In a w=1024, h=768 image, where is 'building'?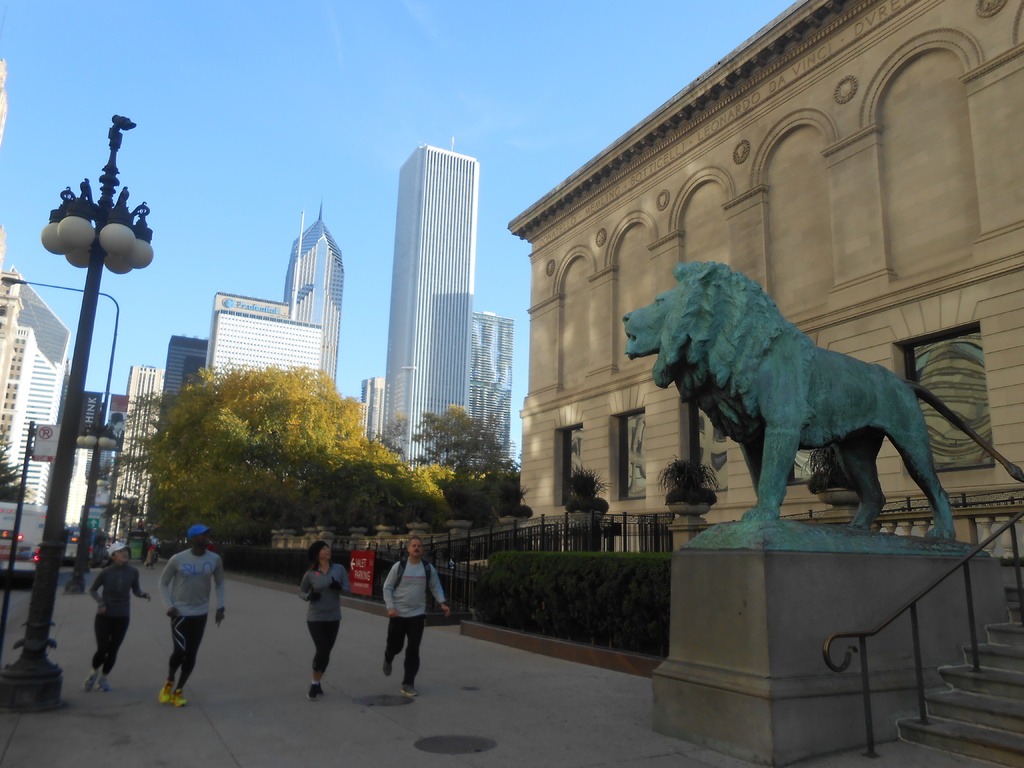
rect(472, 311, 517, 456).
